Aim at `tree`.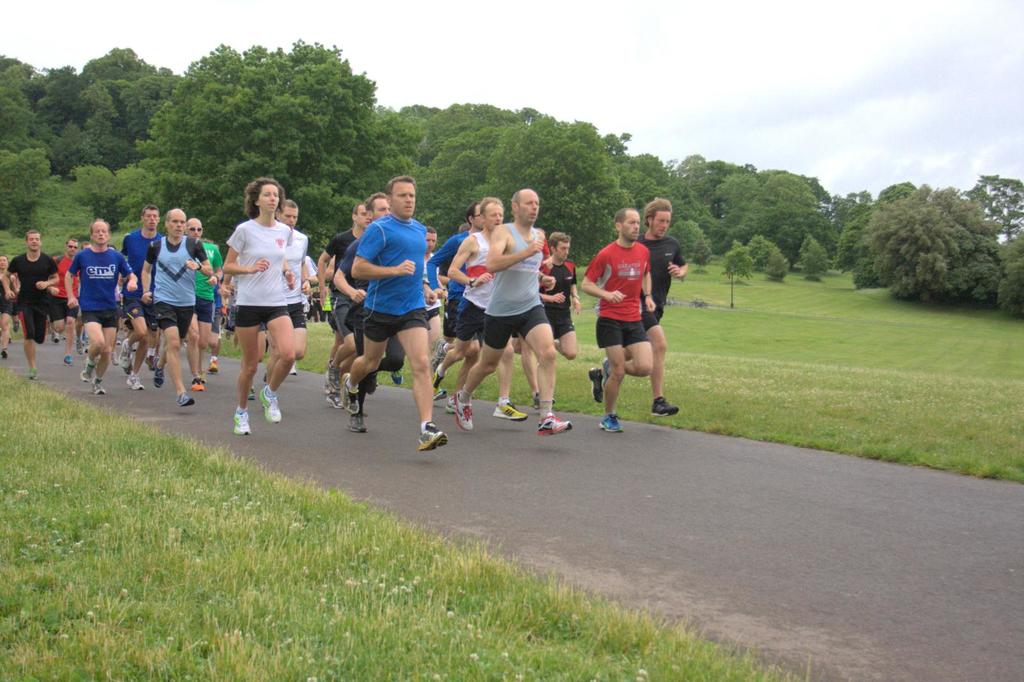
Aimed at detection(112, 64, 180, 158).
